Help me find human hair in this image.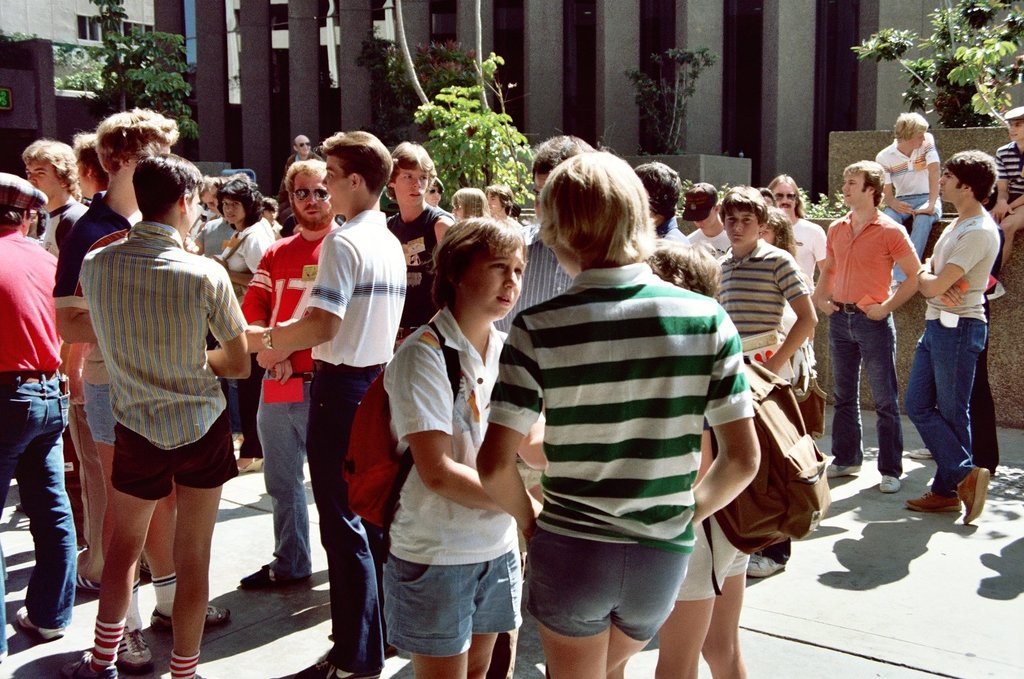
Found it: rect(22, 140, 87, 200).
